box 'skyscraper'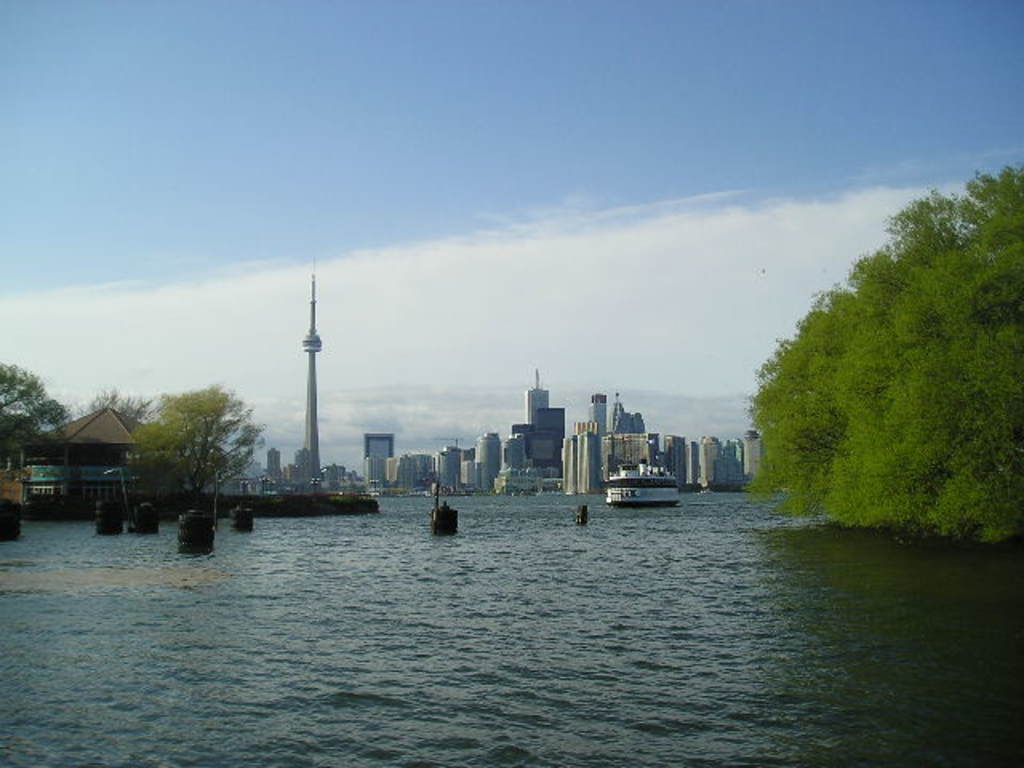
298/275/320/470
